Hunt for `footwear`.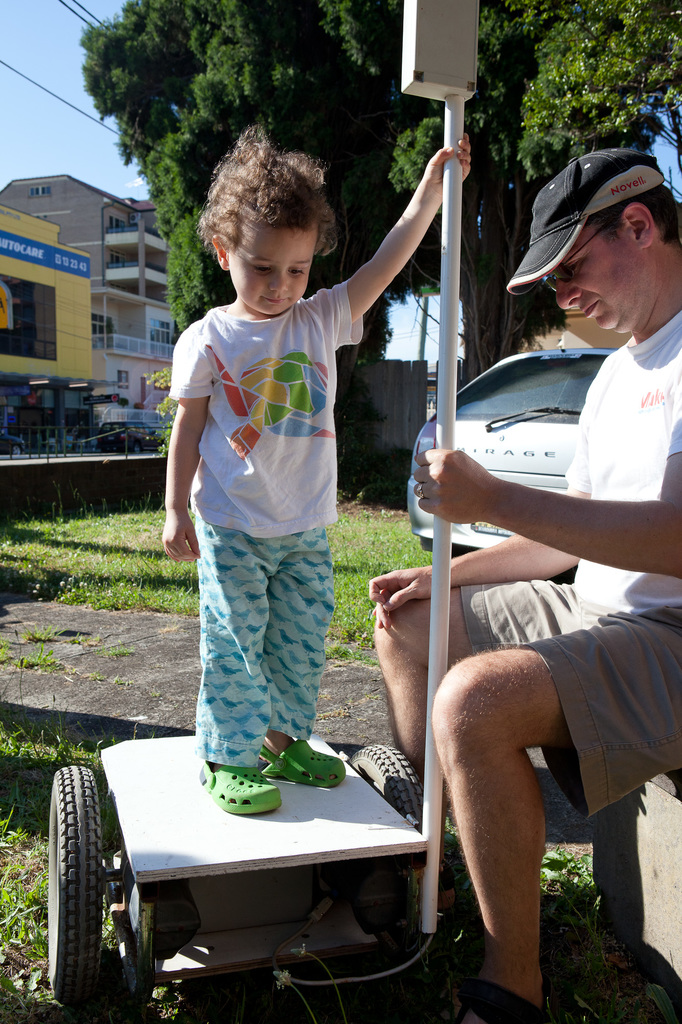
Hunted down at (198,764,283,817).
